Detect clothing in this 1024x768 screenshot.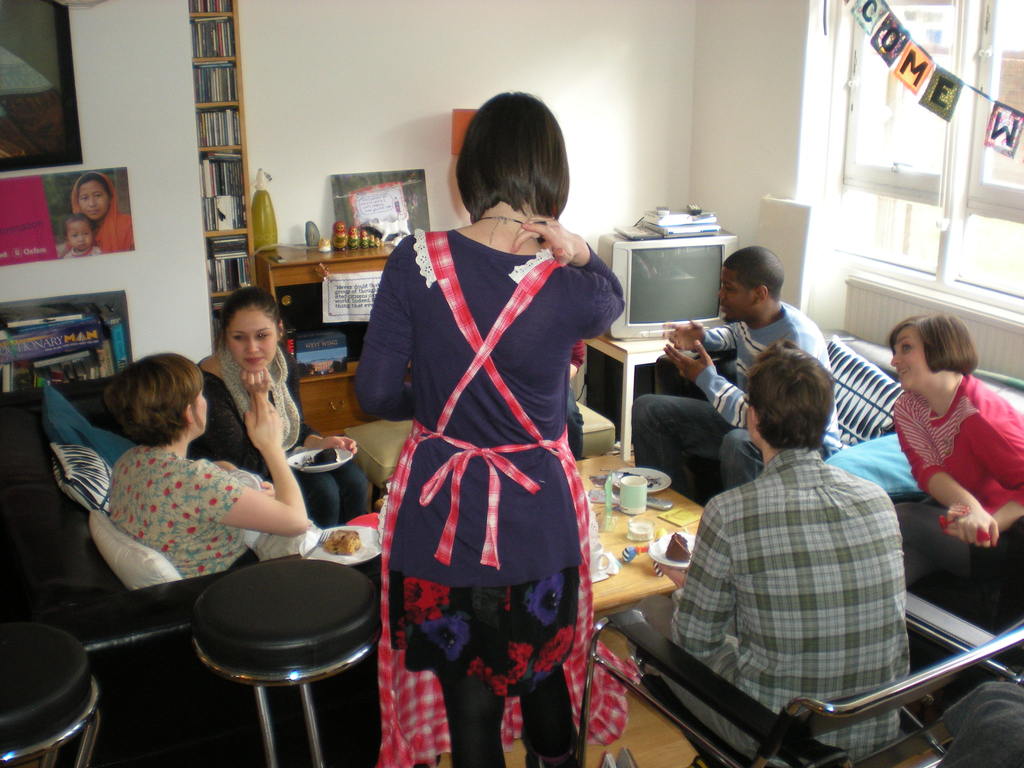
Detection: {"left": 109, "top": 445, "right": 243, "bottom": 574}.
